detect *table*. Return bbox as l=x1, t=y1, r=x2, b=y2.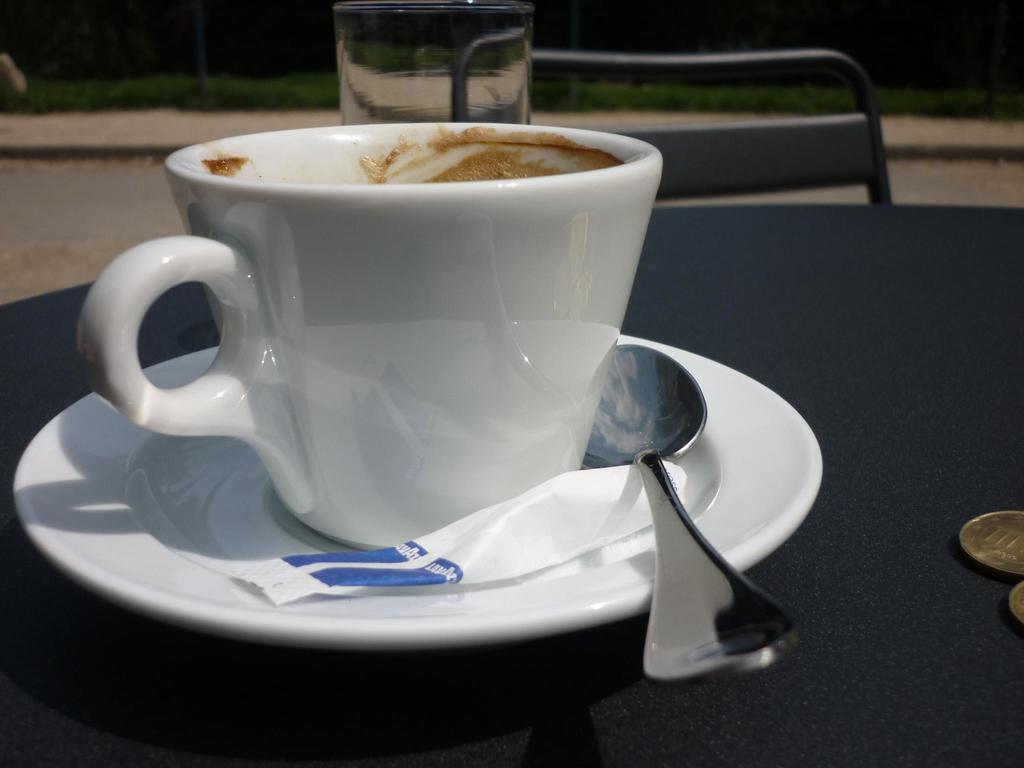
l=0, t=198, r=1023, b=765.
